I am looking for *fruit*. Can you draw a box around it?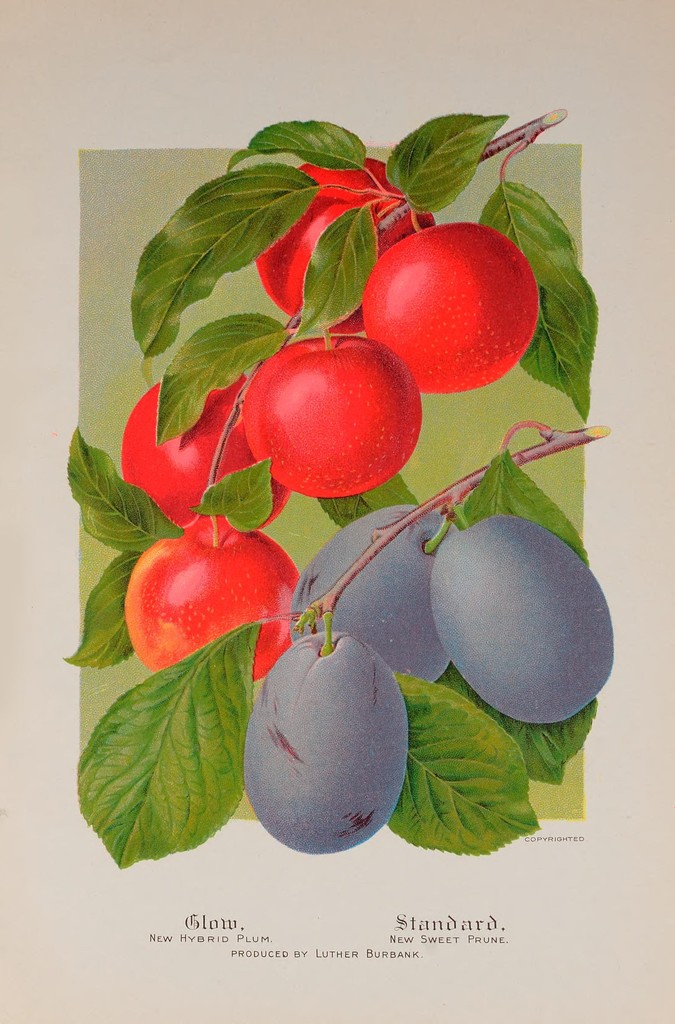
Sure, the bounding box is bbox=(242, 627, 410, 861).
